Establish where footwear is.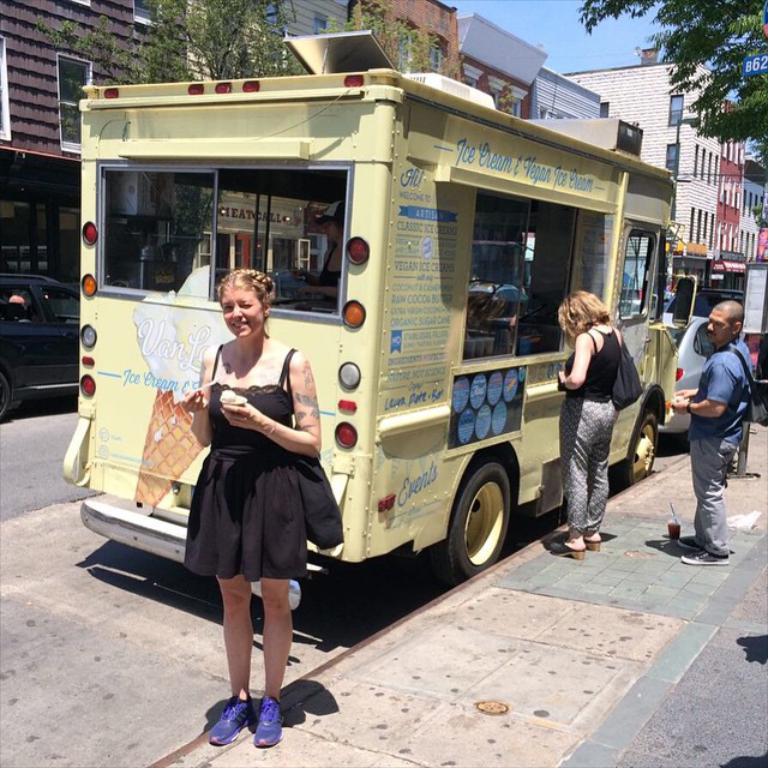
Established at Rect(547, 530, 581, 566).
